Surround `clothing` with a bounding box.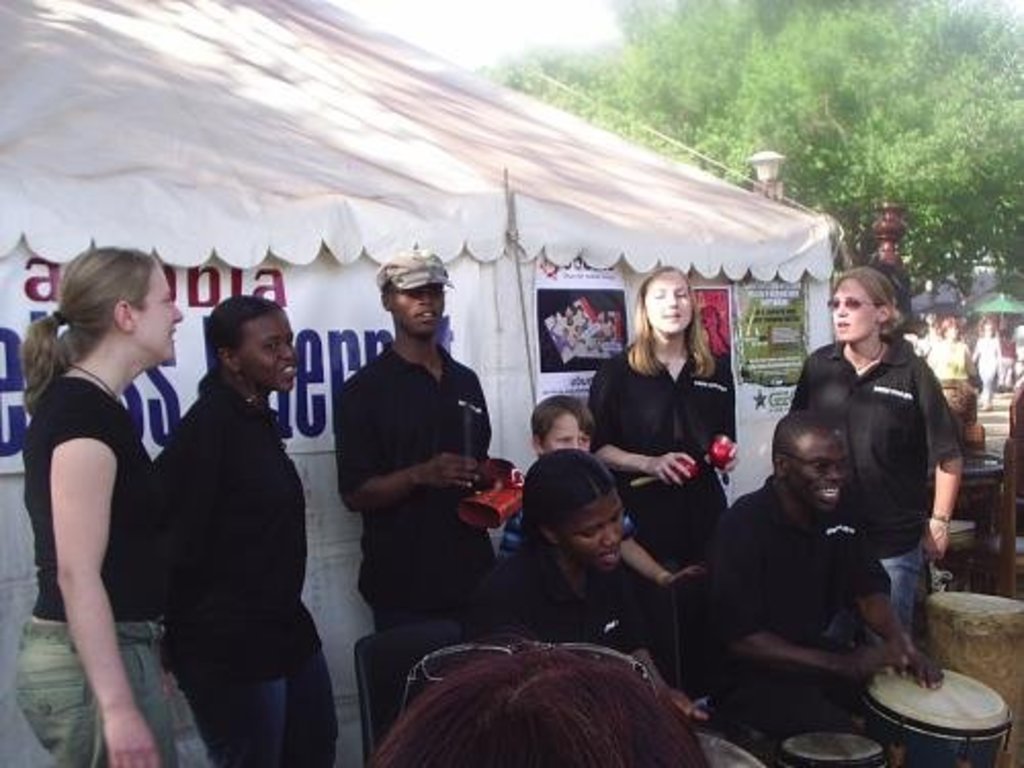
334/340/498/633.
